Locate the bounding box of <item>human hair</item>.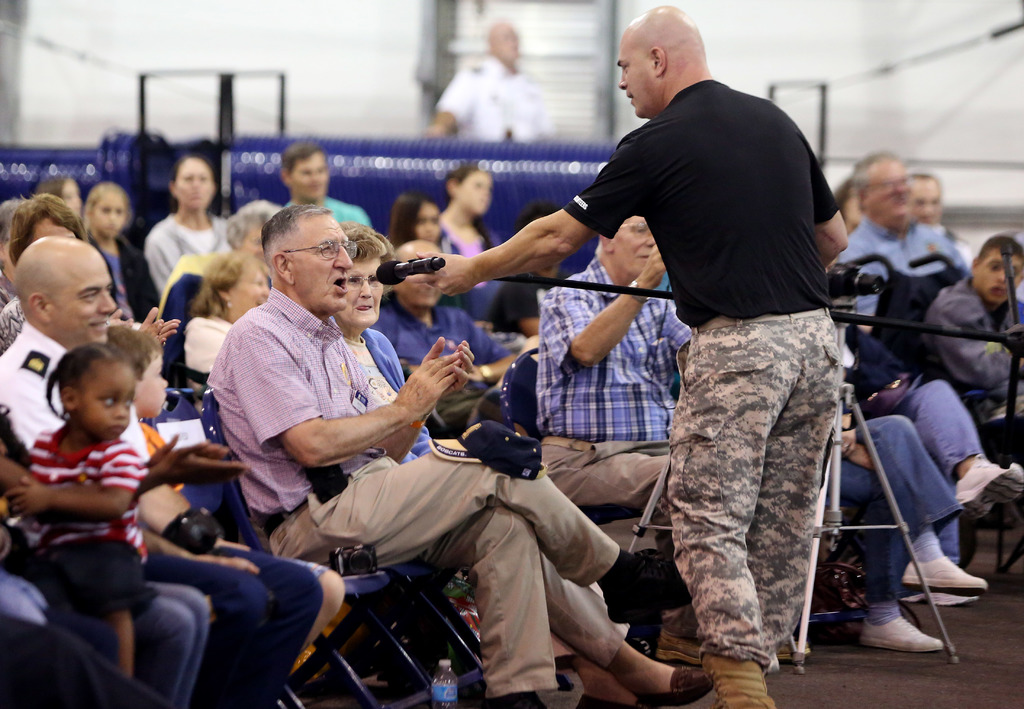
Bounding box: locate(223, 202, 285, 251).
